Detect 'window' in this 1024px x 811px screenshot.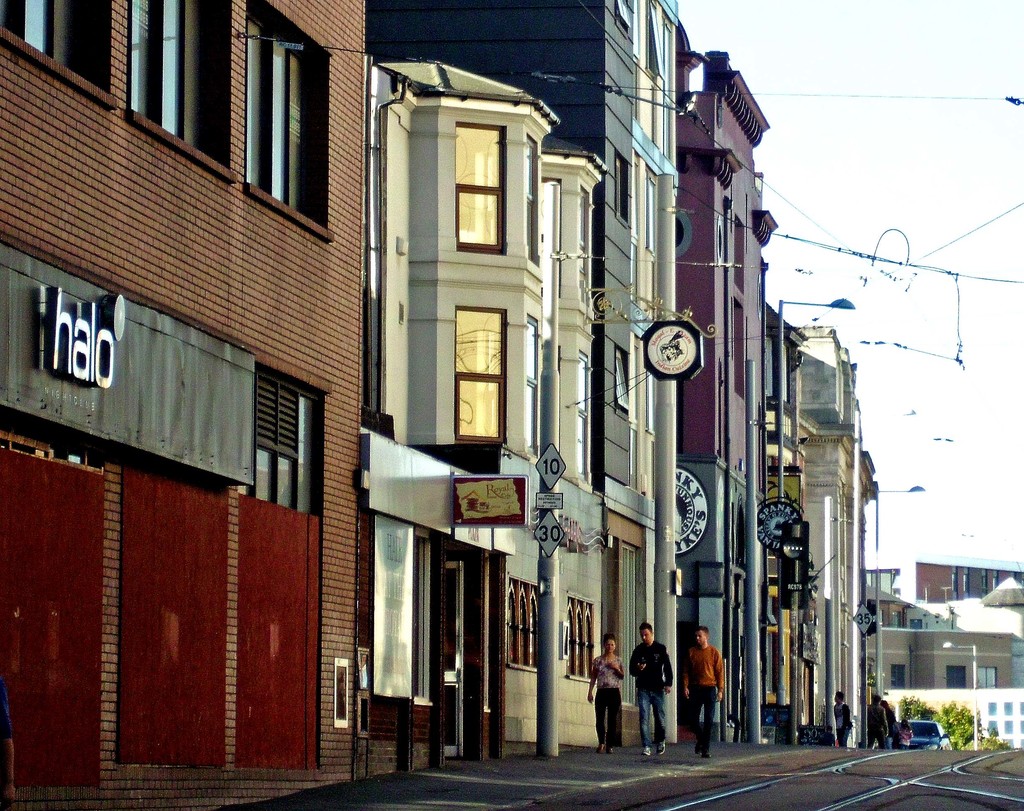
Detection: (888,665,908,694).
